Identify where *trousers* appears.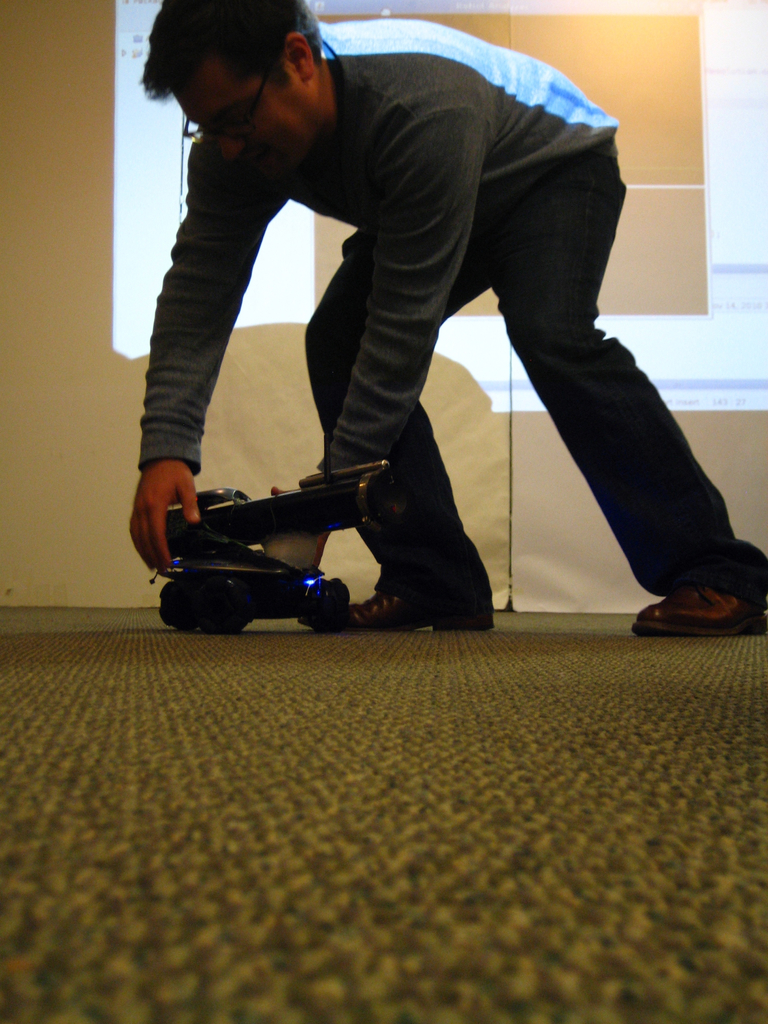
Appears at [left=294, top=115, right=726, bottom=608].
